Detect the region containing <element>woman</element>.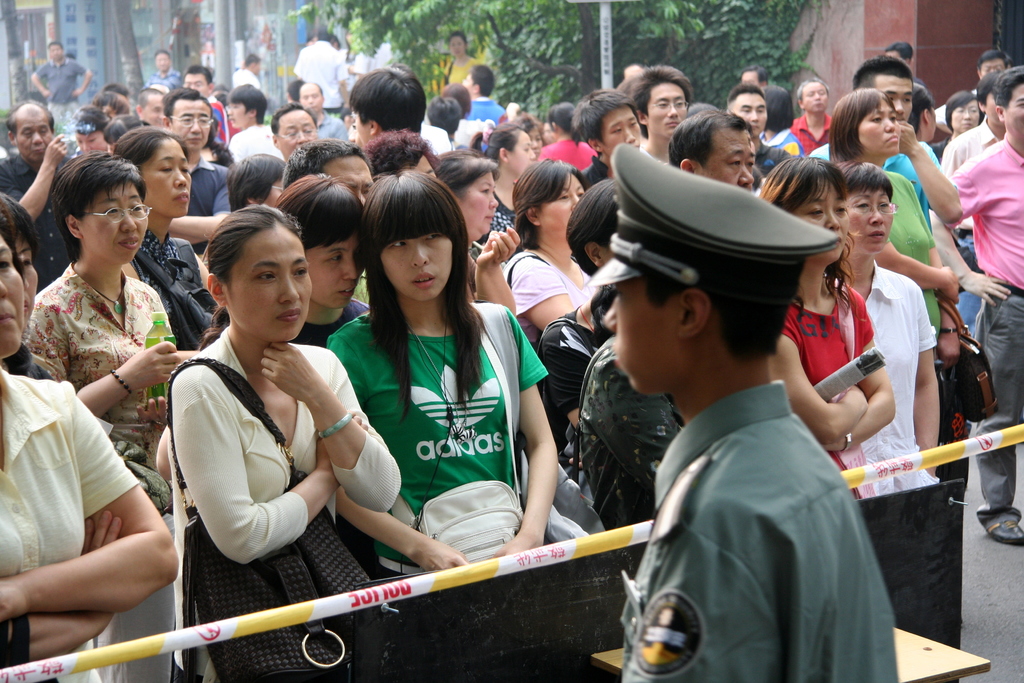
left=435, top=151, right=524, bottom=317.
